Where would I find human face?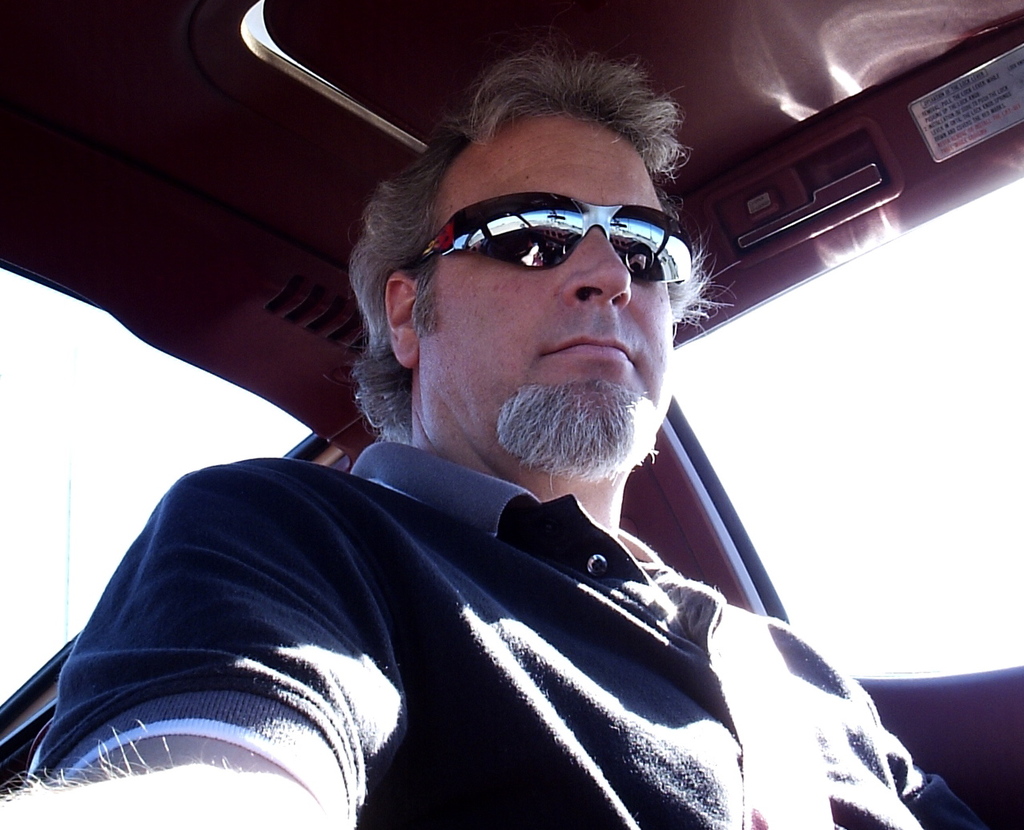
At bbox=[420, 110, 674, 479].
